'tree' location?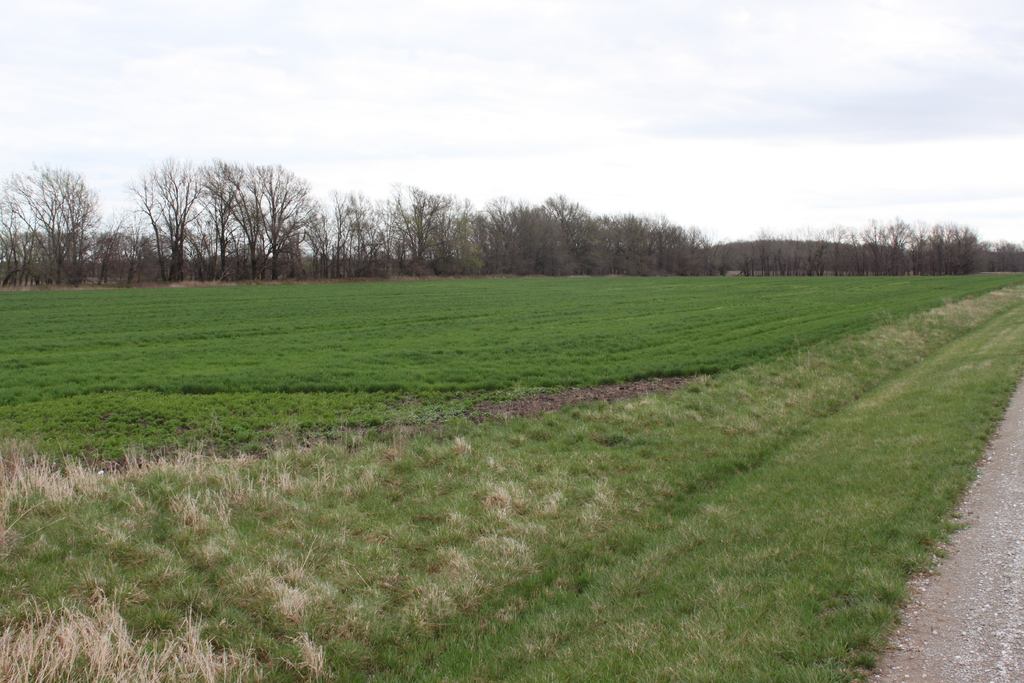
rect(17, 138, 92, 270)
